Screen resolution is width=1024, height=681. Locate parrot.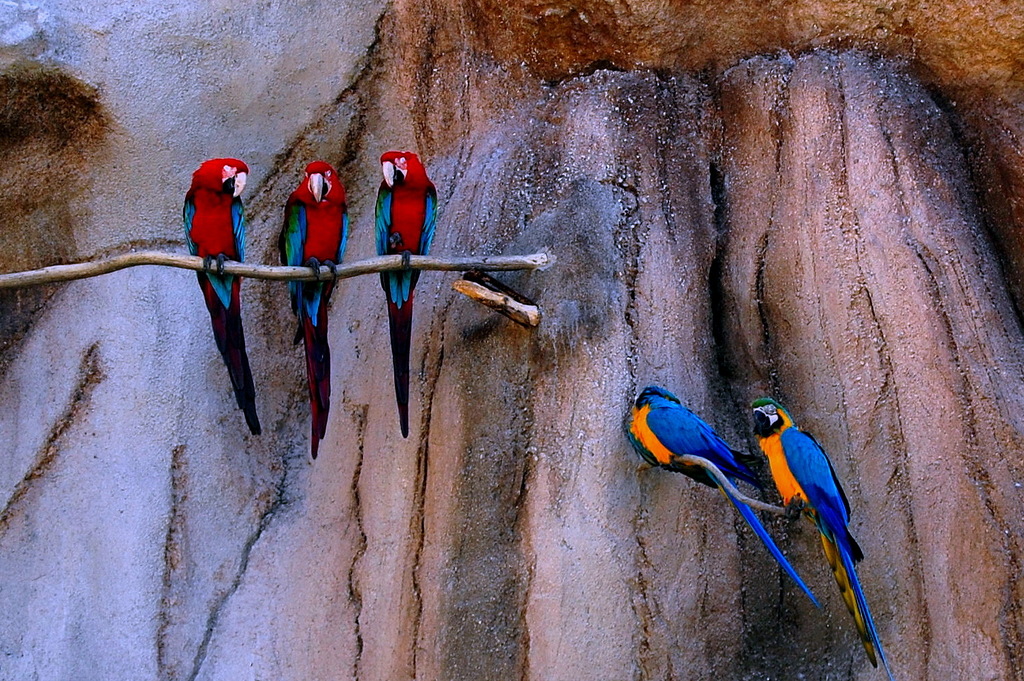
[left=278, top=161, right=350, bottom=458].
